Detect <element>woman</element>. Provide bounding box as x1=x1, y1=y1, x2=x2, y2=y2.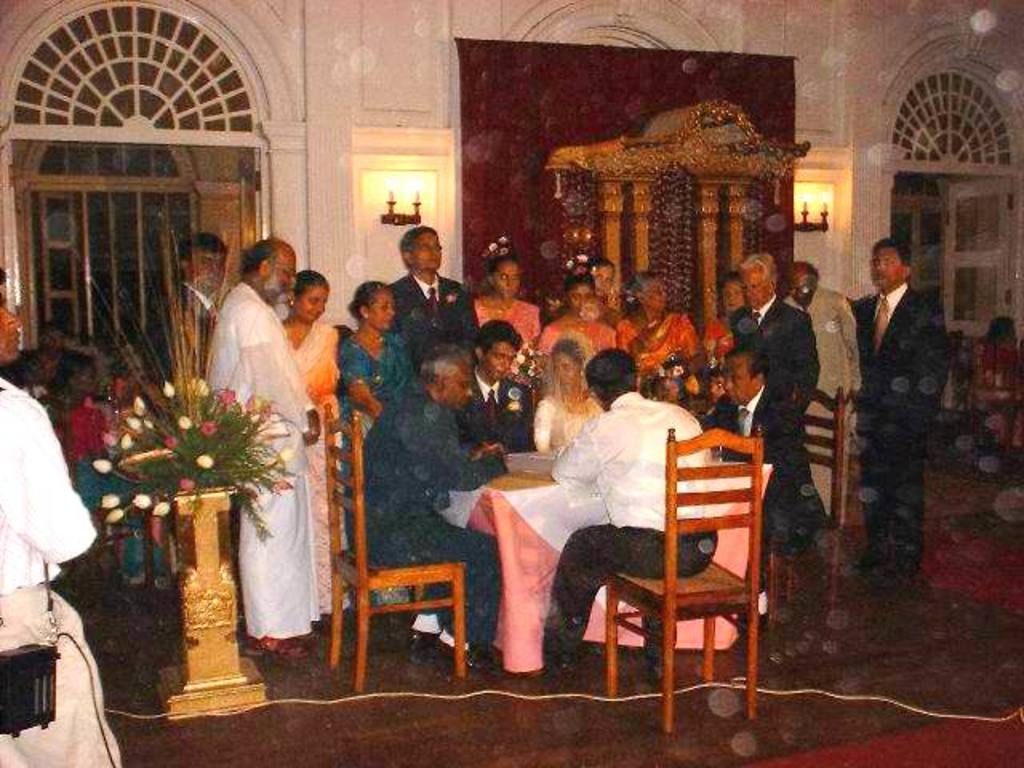
x1=531, y1=331, x2=605, y2=451.
